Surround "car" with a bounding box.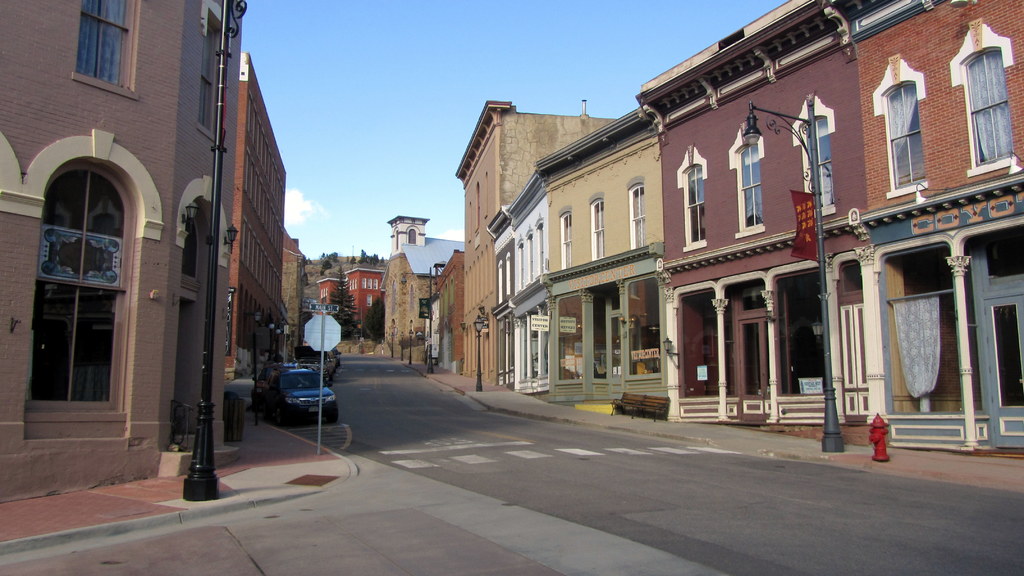
bbox=[264, 365, 339, 439].
